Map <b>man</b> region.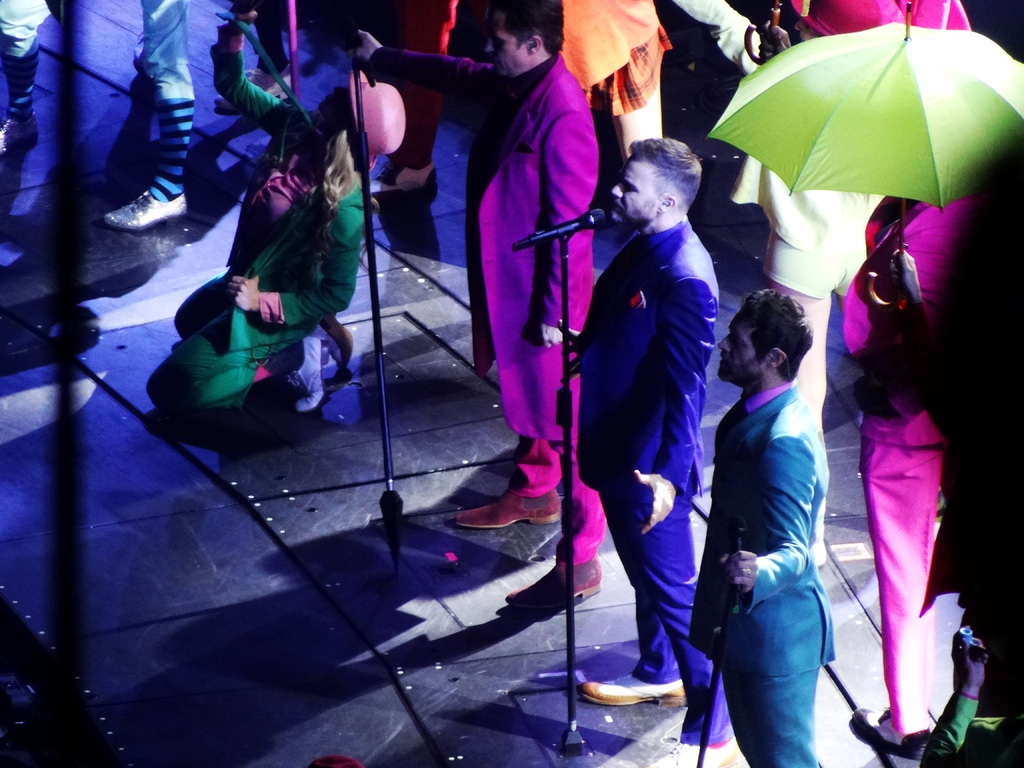
Mapped to pyautogui.locateOnScreen(347, 0, 598, 625).
